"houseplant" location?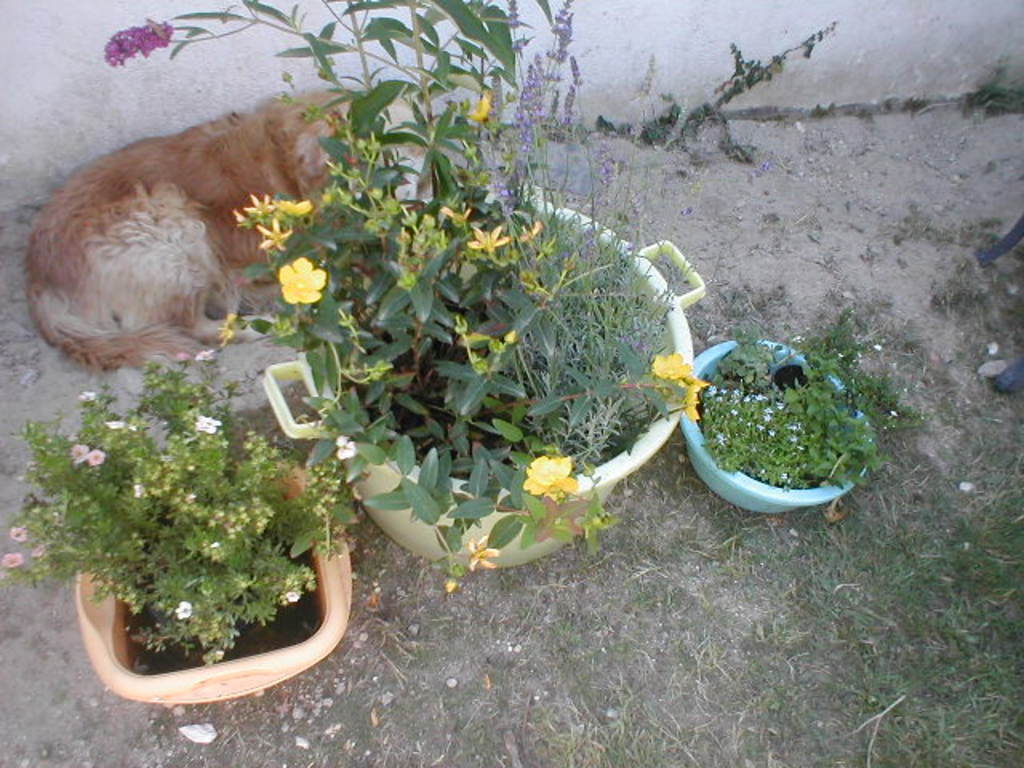
left=98, top=0, right=710, bottom=594
